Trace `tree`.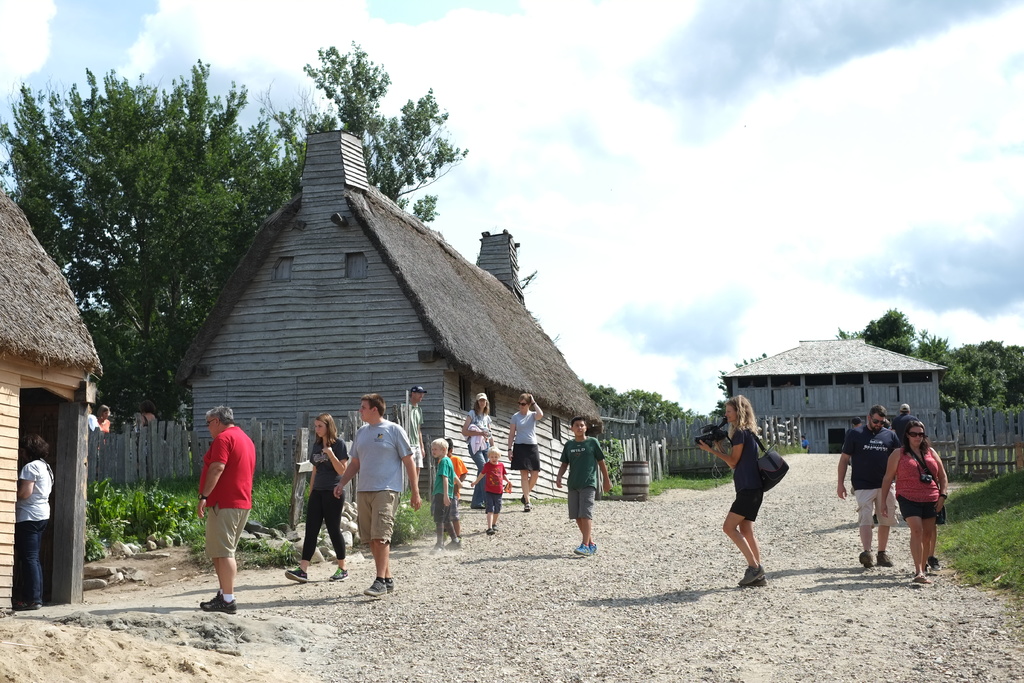
Traced to bbox=[548, 372, 795, 493].
